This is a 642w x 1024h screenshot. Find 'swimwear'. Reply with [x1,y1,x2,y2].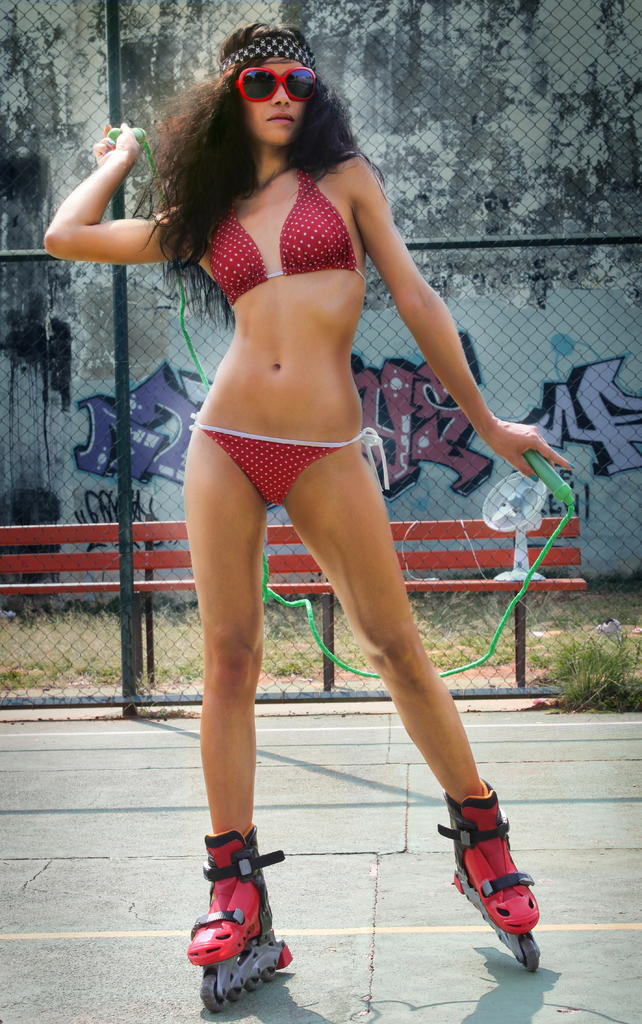
[193,416,385,508].
